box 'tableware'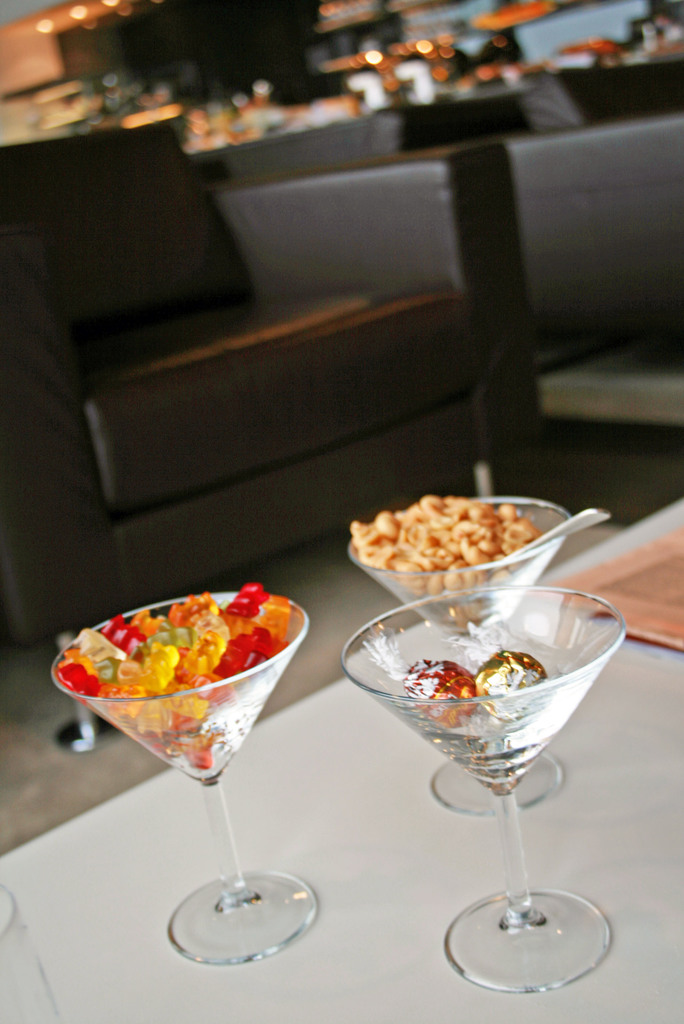
(345,493,567,820)
